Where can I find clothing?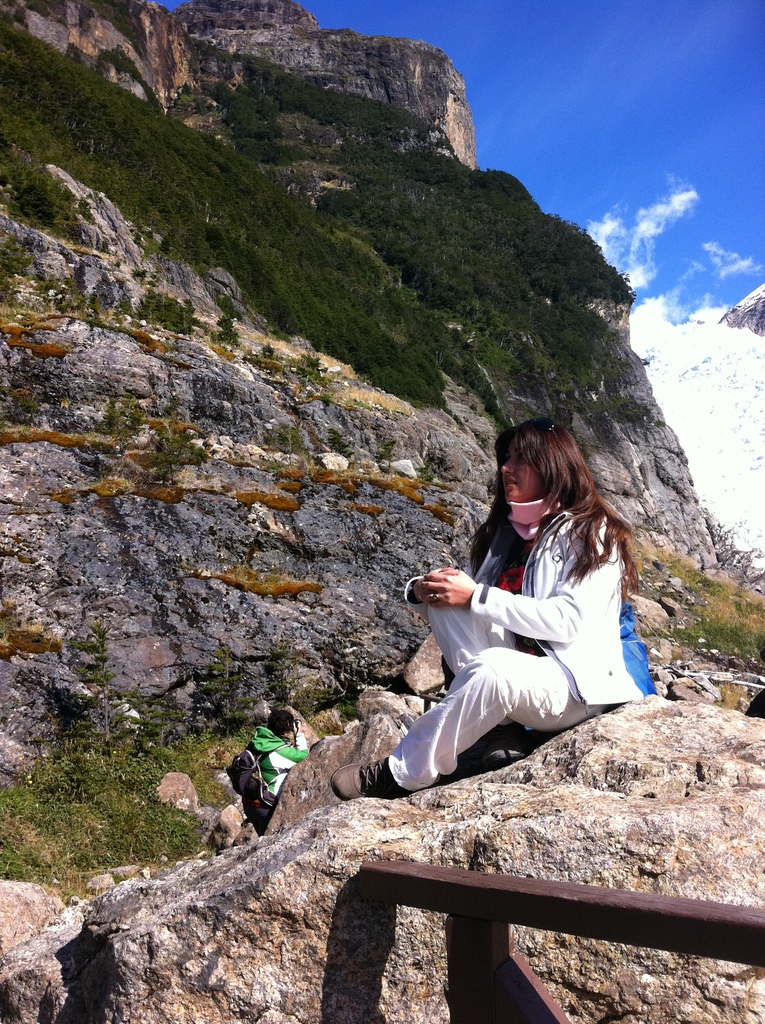
You can find it at bbox(412, 476, 648, 792).
